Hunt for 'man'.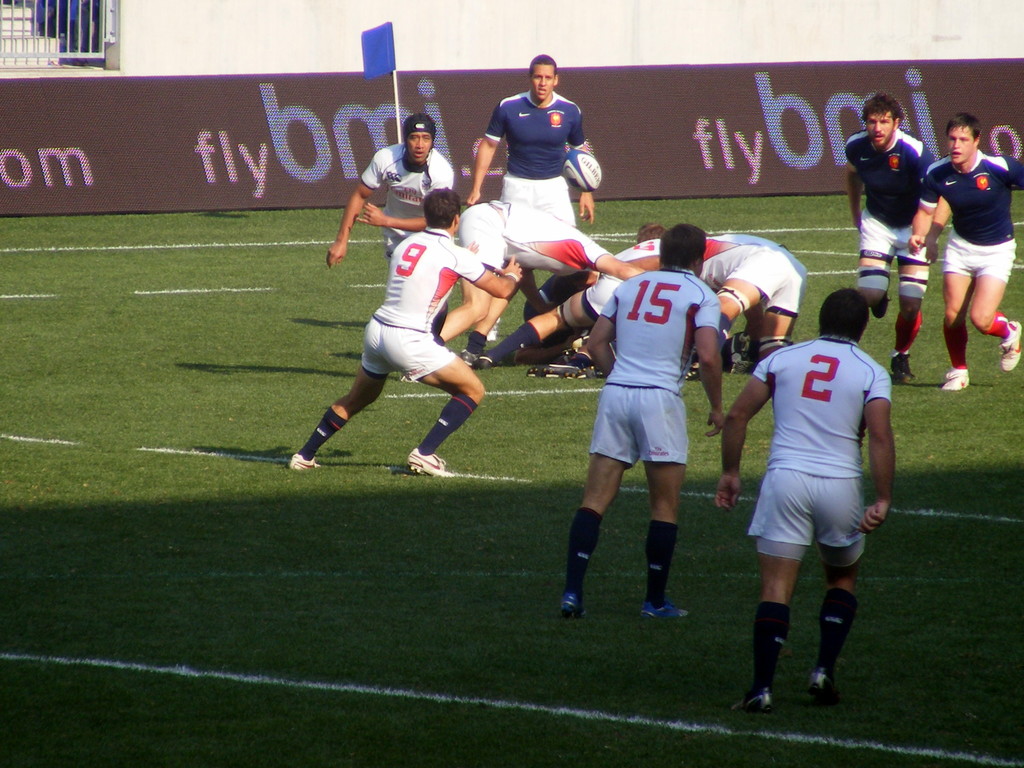
Hunted down at [399, 199, 650, 385].
